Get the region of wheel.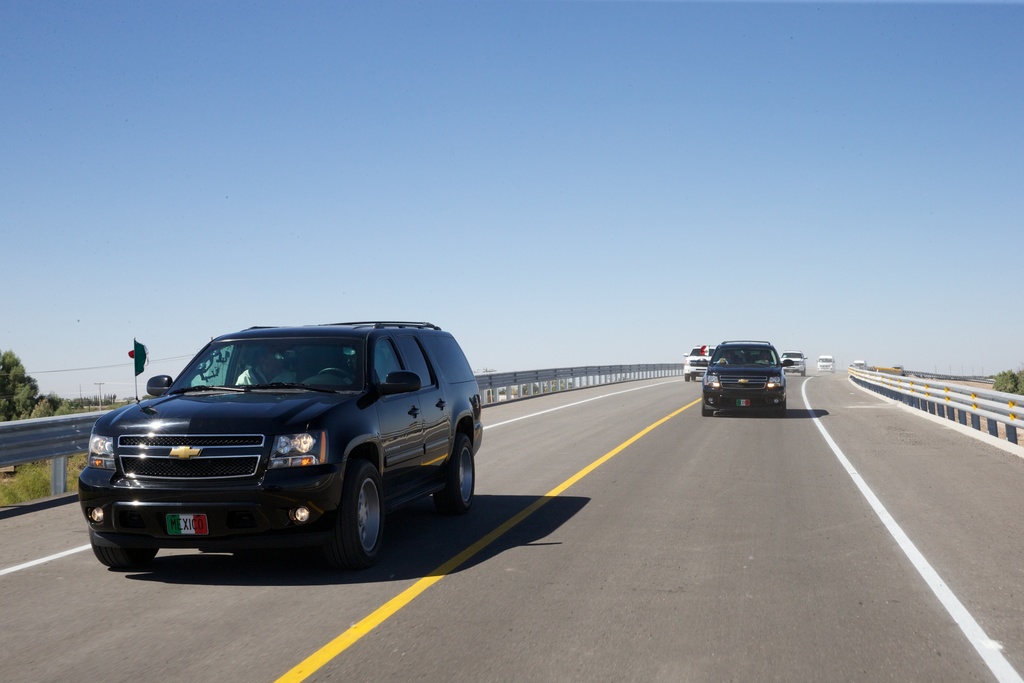
pyautogui.locateOnScreen(317, 368, 357, 382).
